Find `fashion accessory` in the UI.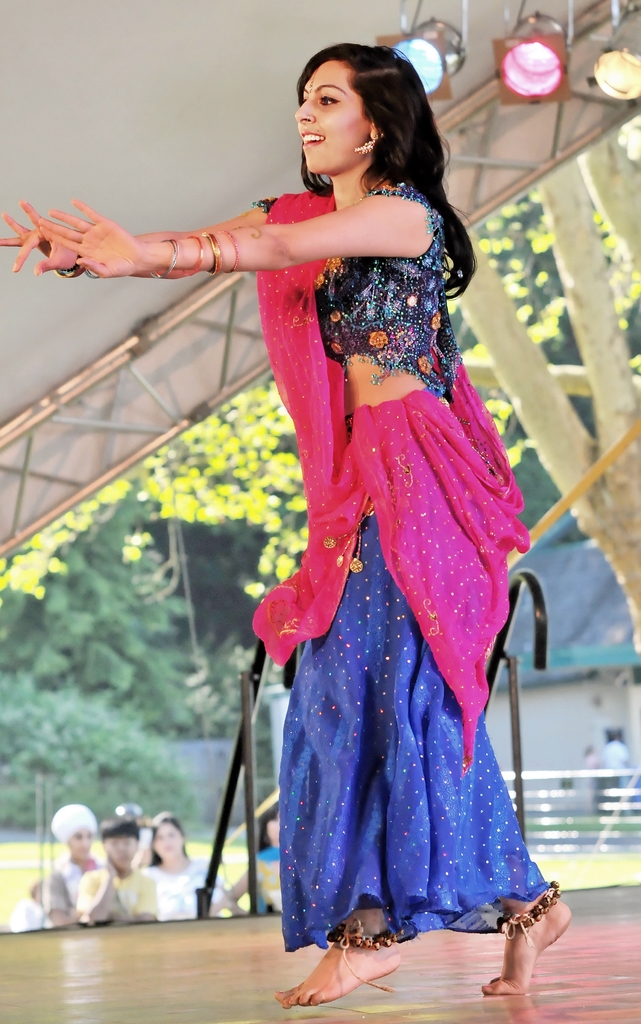
UI element at l=207, t=230, r=223, b=275.
